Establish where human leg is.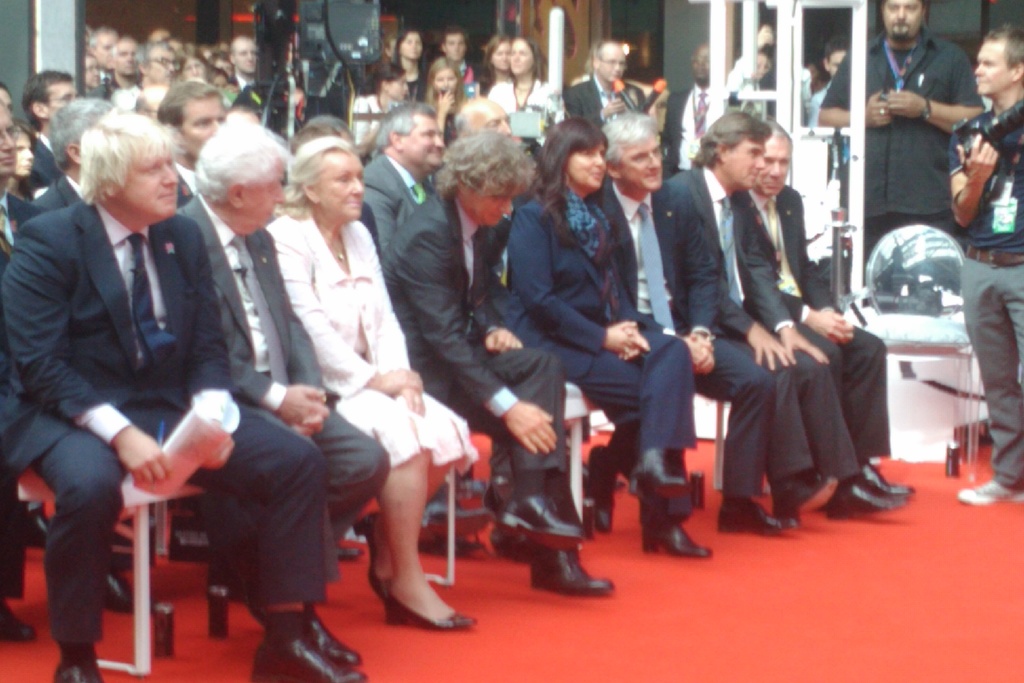
Established at 26/422/123/682.
